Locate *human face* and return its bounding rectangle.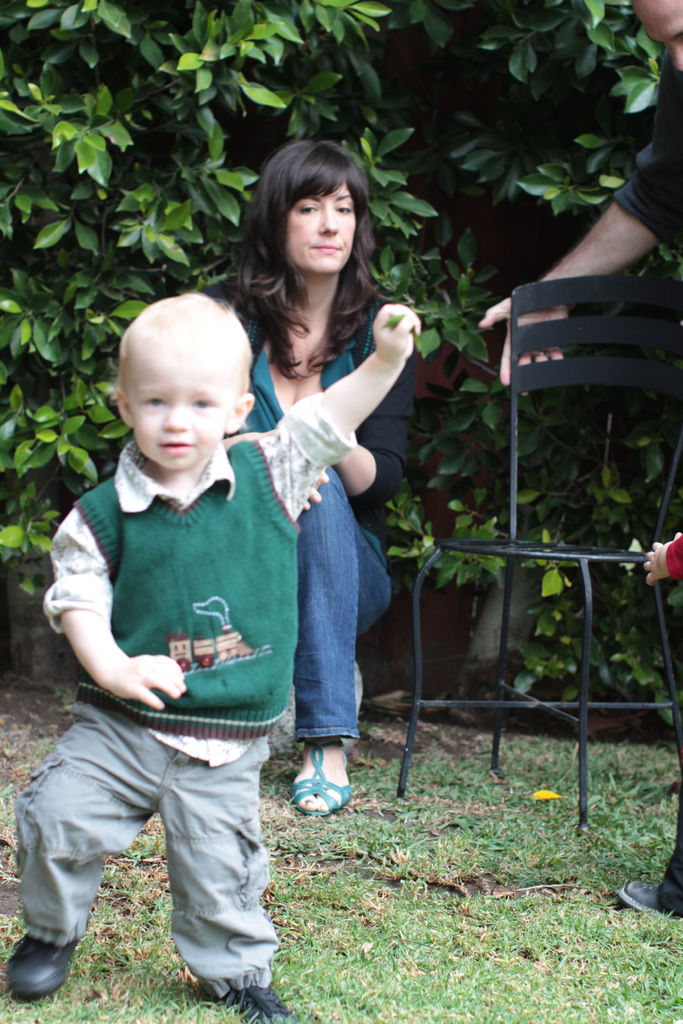
(259, 156, 368, 269).
